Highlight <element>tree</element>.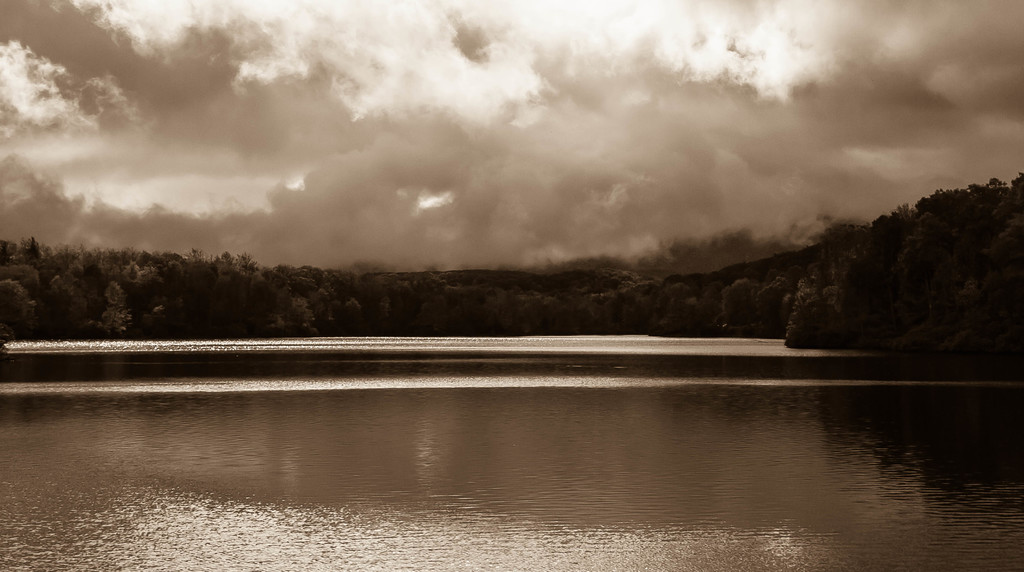
Highlighted region: l=140, t=244, r=188, b=335.
